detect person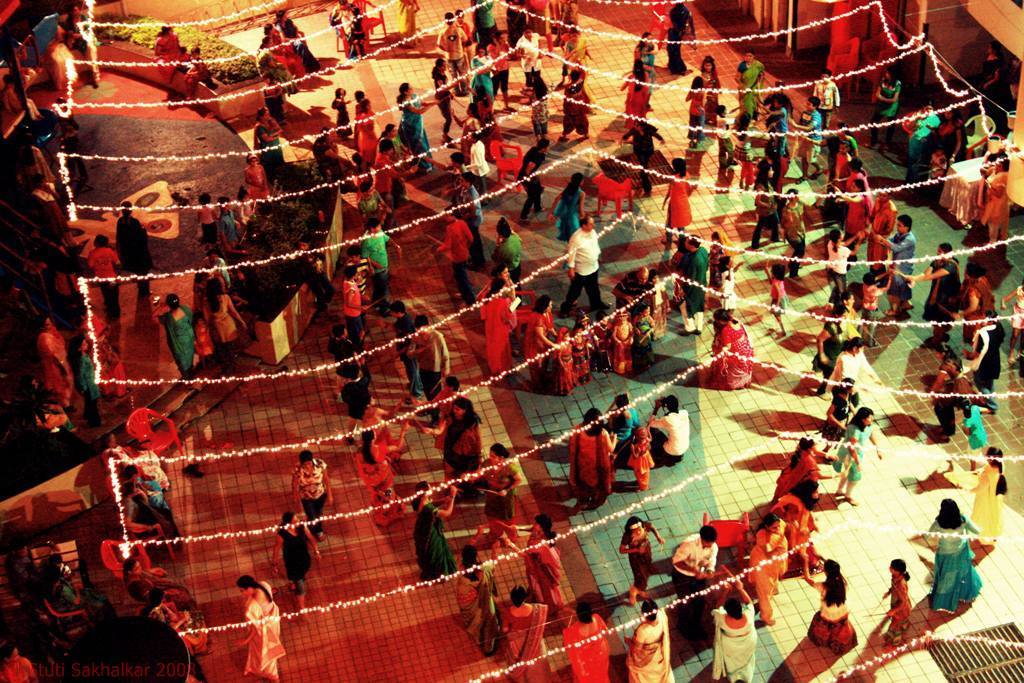
pyautogui.locateOnScreen(567, 210, 609, 319)
